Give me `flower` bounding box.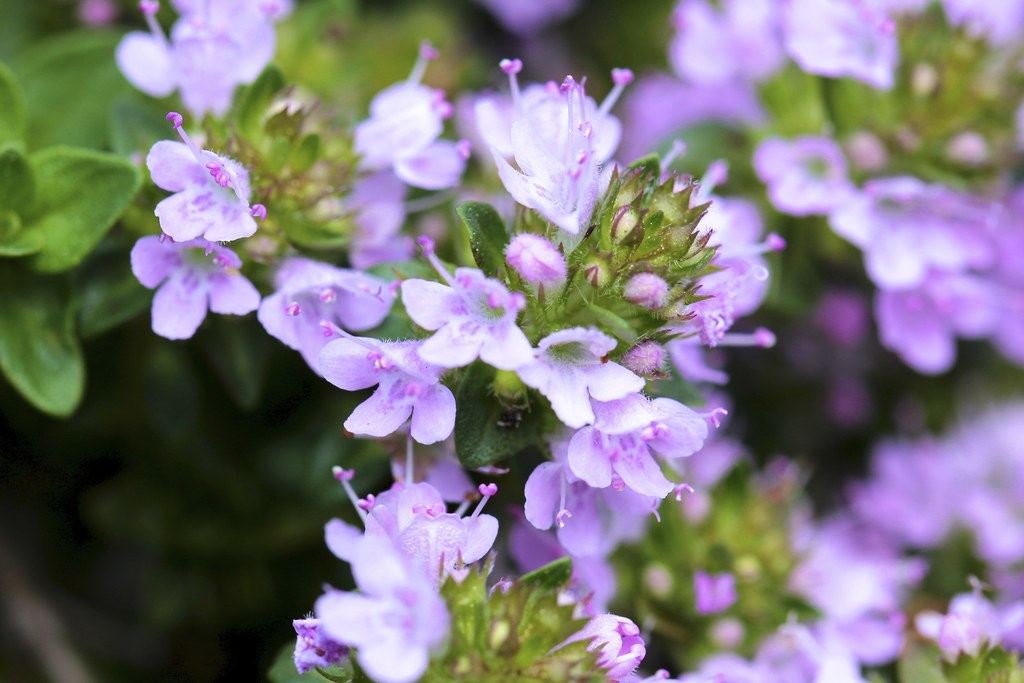
bbox=(481, 53, 632, 229).
